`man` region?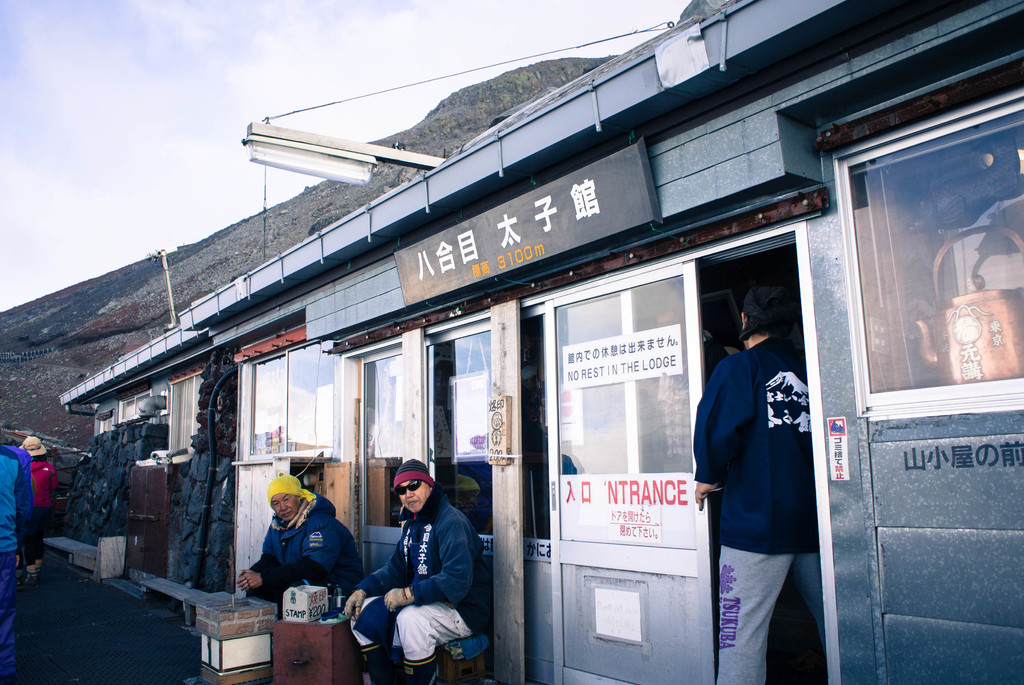
(left=351, top=458, right=480, bottom=671)
